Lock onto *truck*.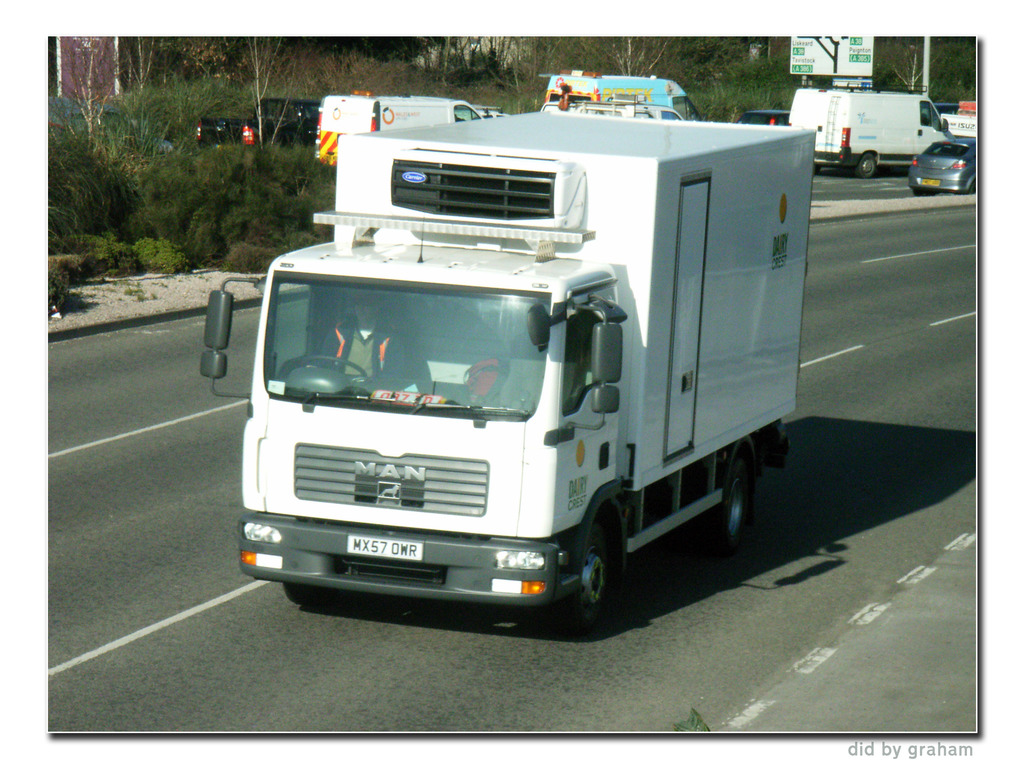
Locked: <region>198, 106, 815, 629</region>.
